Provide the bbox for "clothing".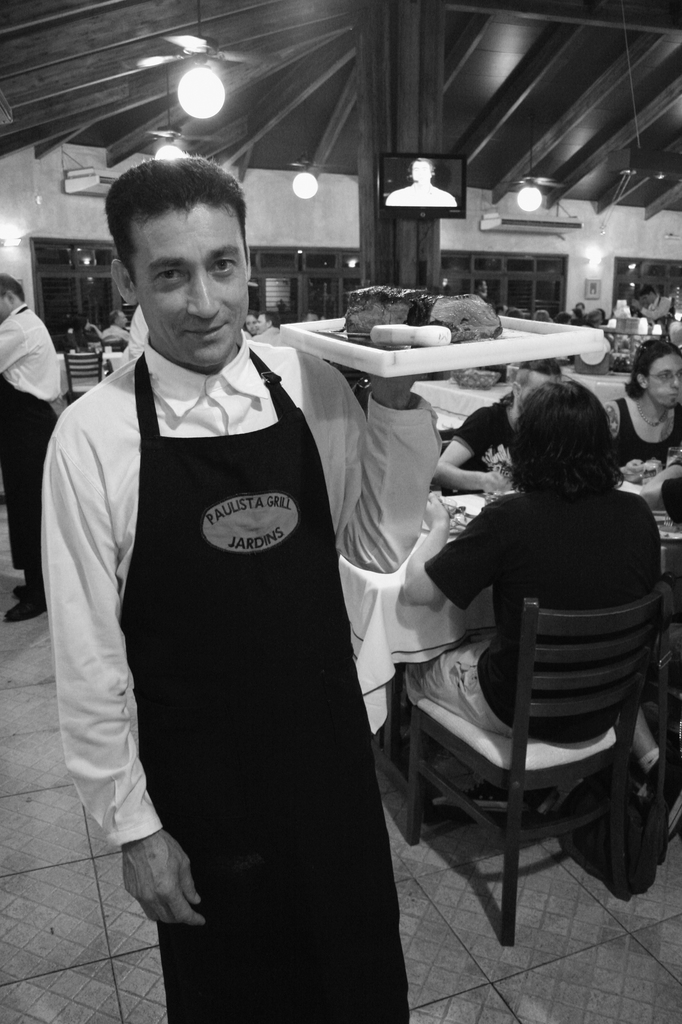
BBox(29, 348, 456, 1023).
